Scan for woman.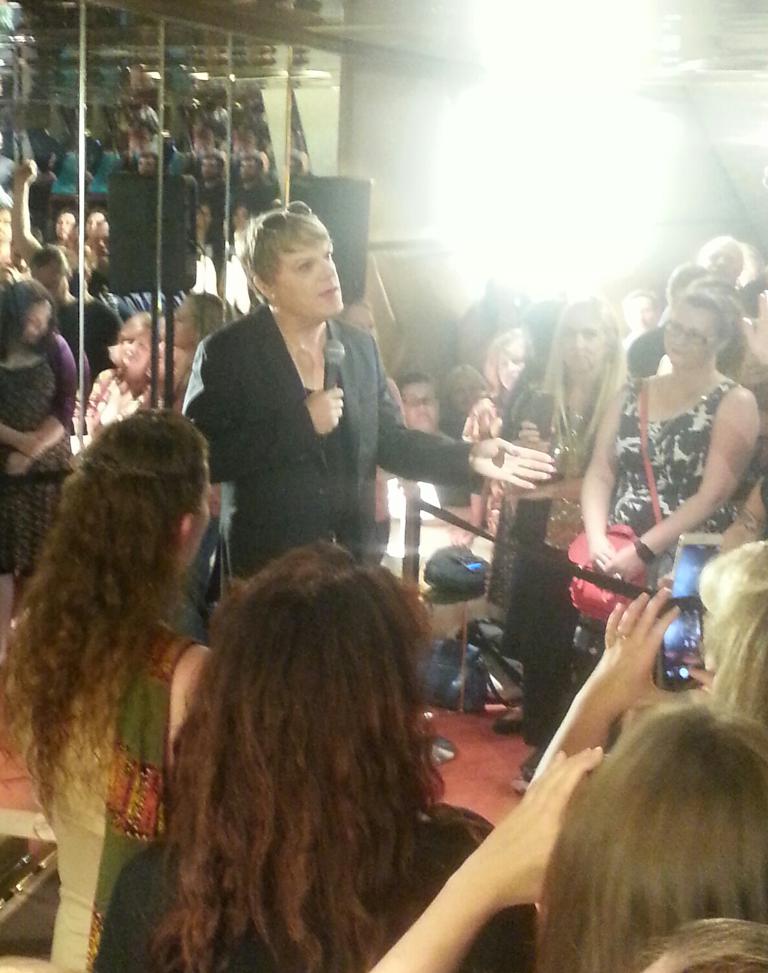
Scan result: x1=1 y1=279 x2=78 y2=637.
